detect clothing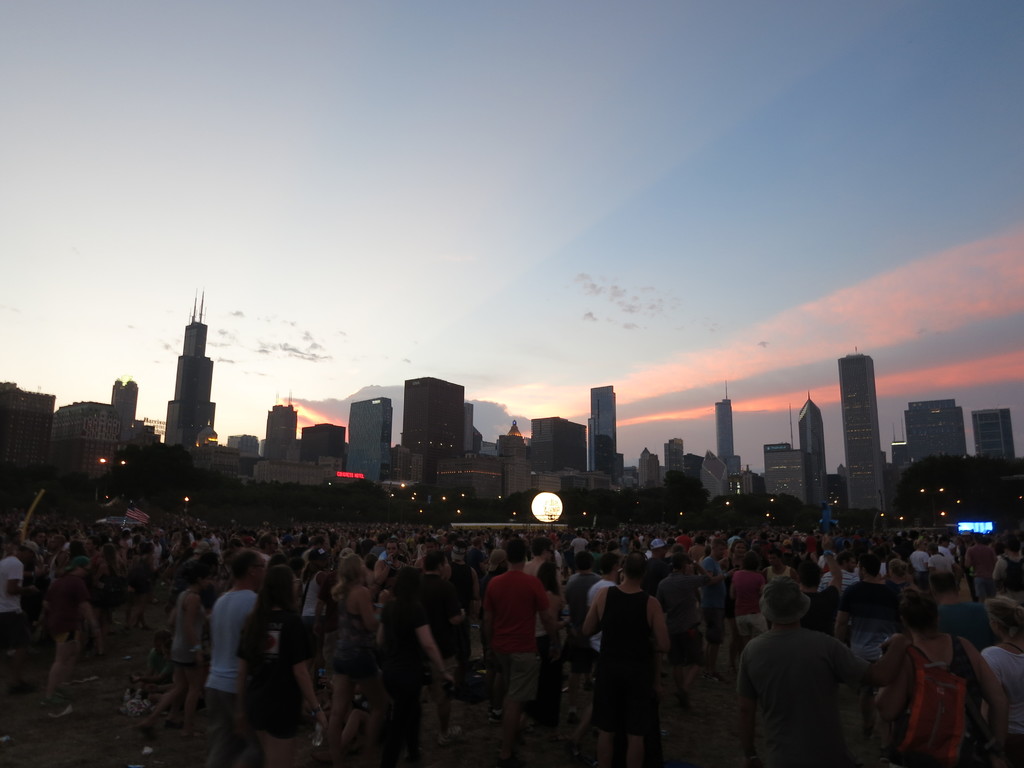
569/575/596/636
